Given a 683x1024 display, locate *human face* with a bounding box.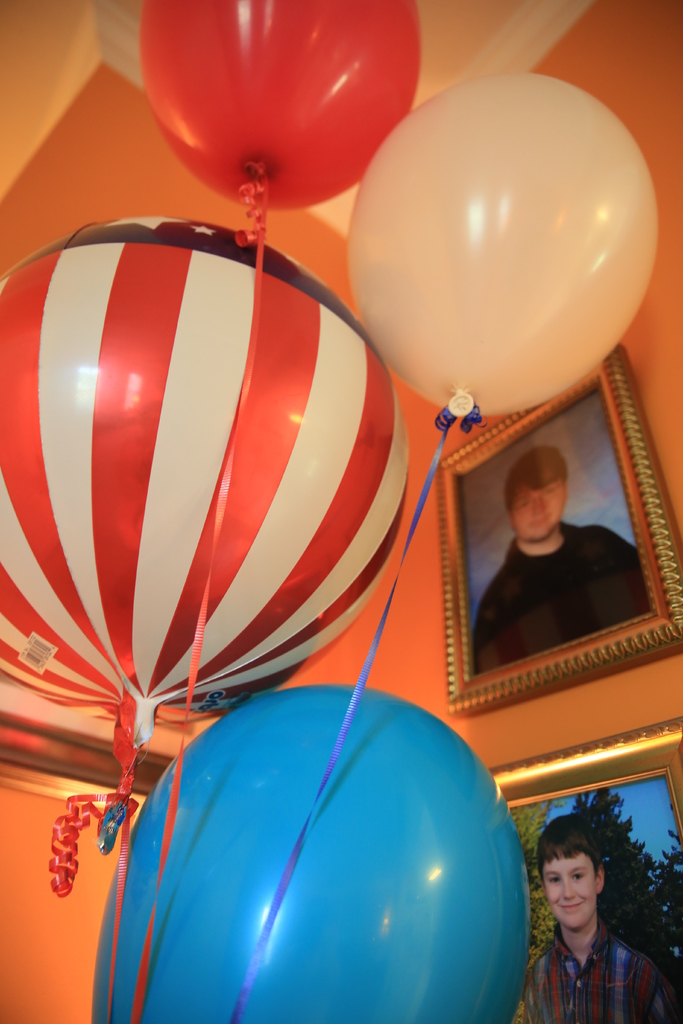
Located: bbox=(511, 483, 565, 540).
